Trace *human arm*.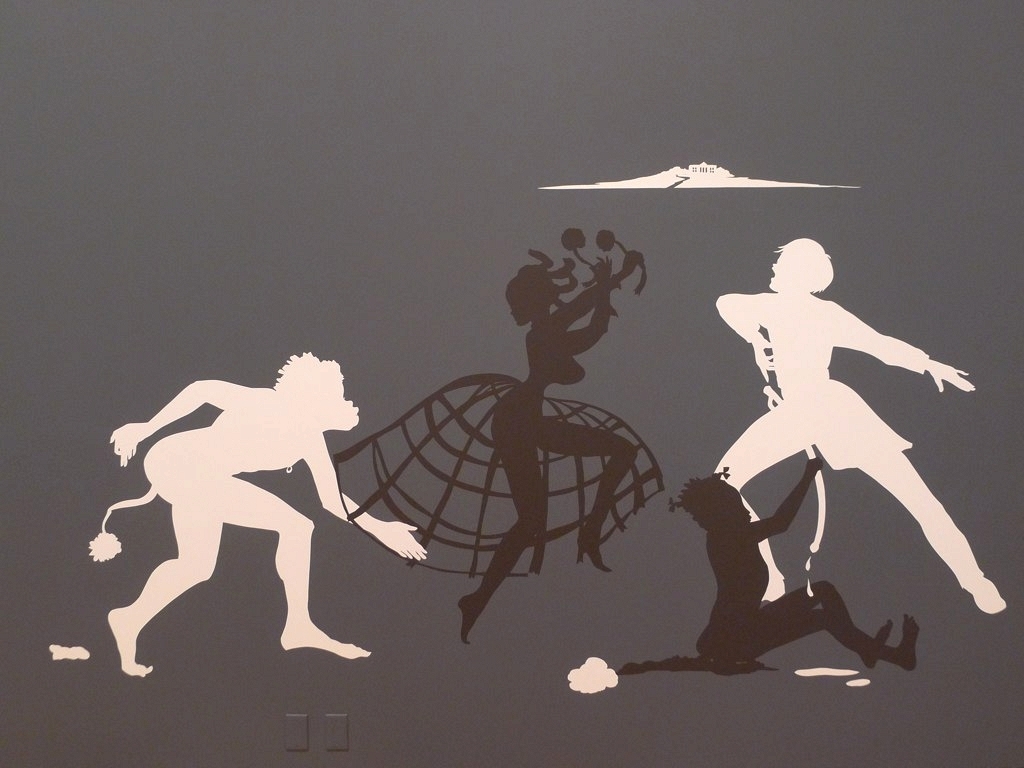
Traced to (left=109, top=378, right=239, bottom=464).
